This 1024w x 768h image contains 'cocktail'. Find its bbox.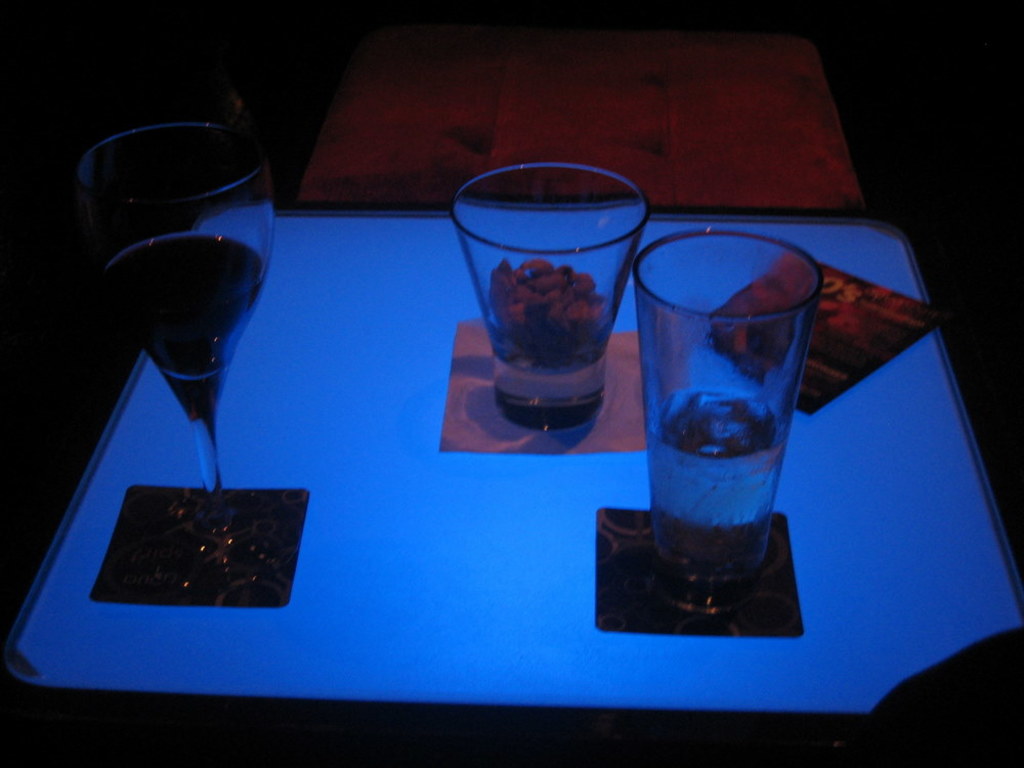
{"x1": 449, "y1": 166, "x2": 659, "y2": 427}.
